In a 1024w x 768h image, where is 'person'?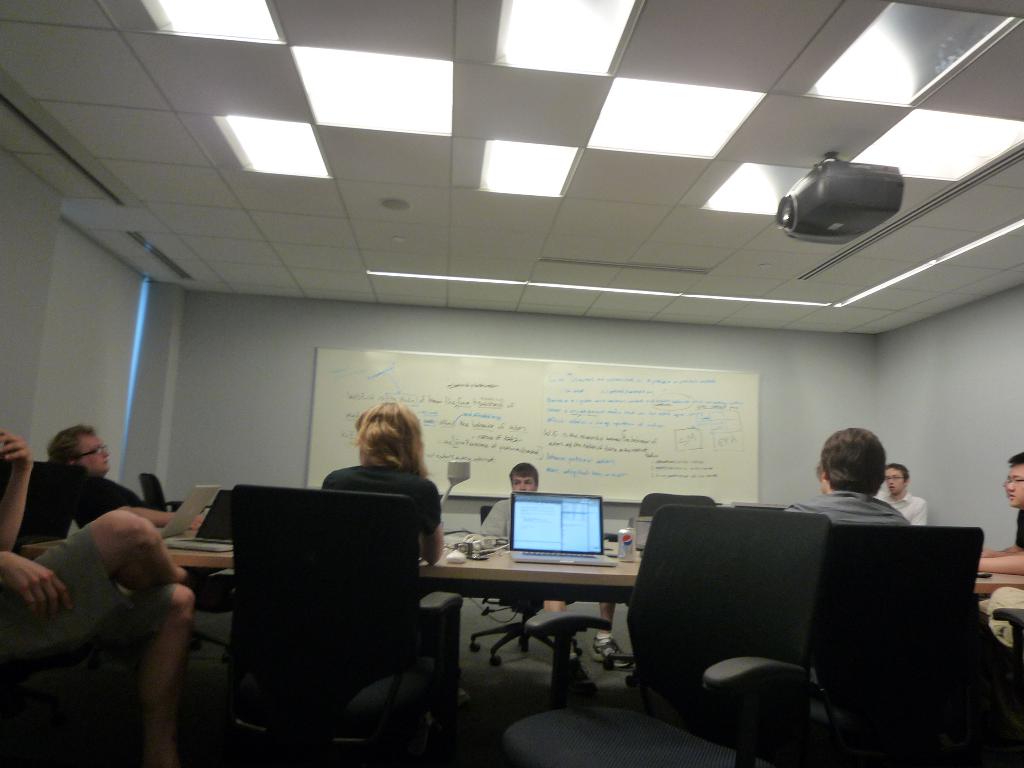
(874,463,928,526).
